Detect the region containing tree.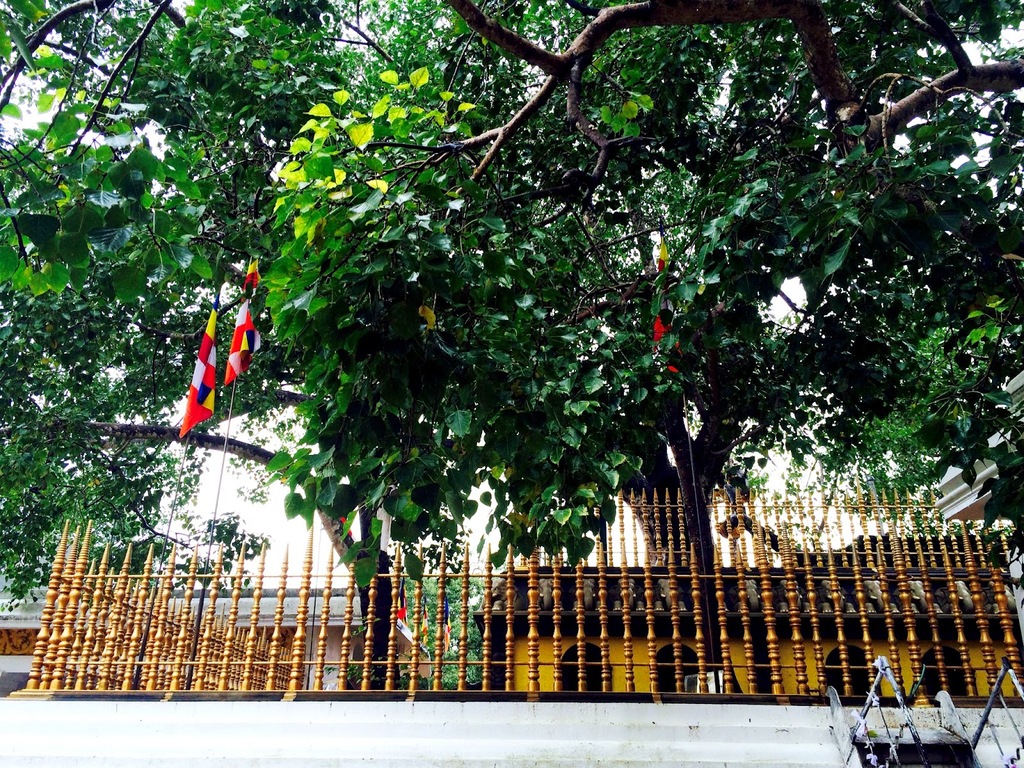
bbox=(0, 0, 303, 604).
